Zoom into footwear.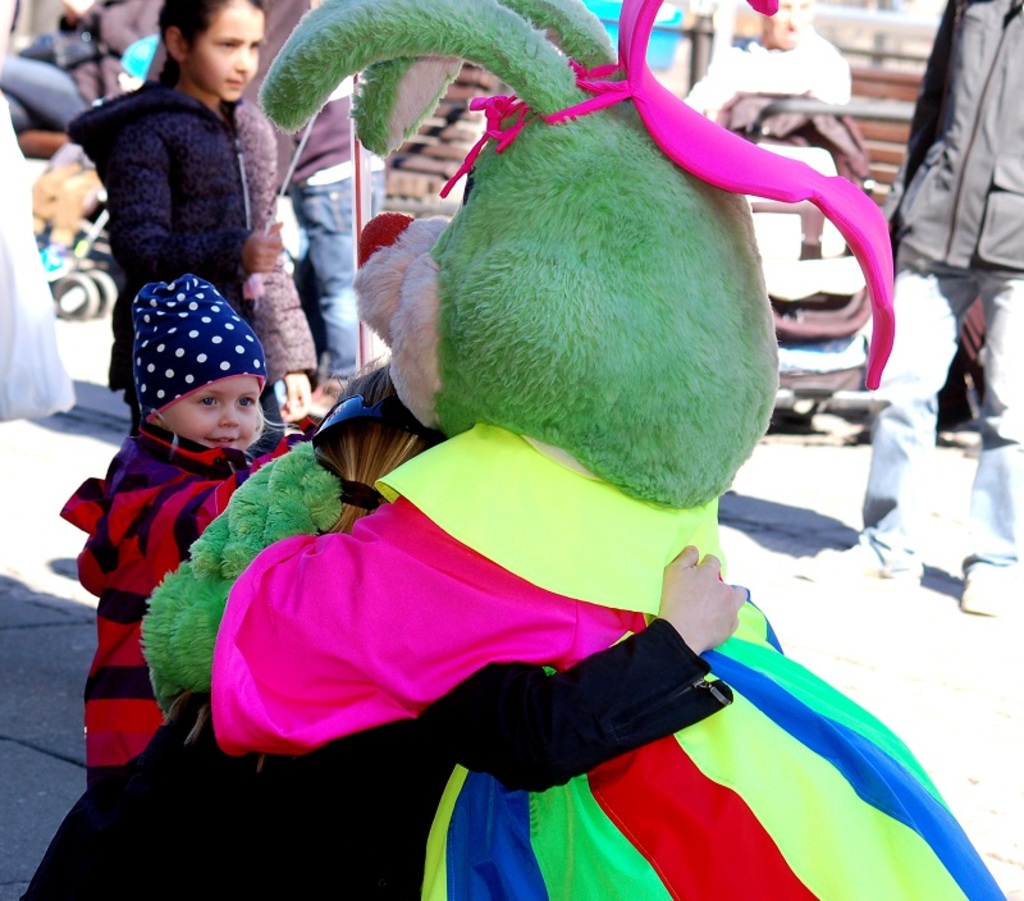
Zoom target: (787, 545, 914, 584).
